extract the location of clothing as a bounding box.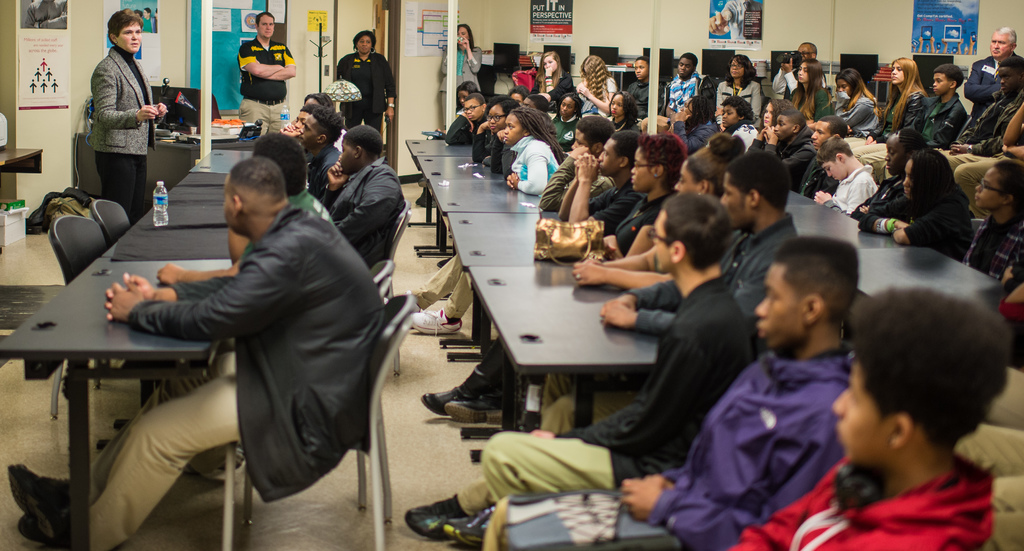
726/115/766/164.
